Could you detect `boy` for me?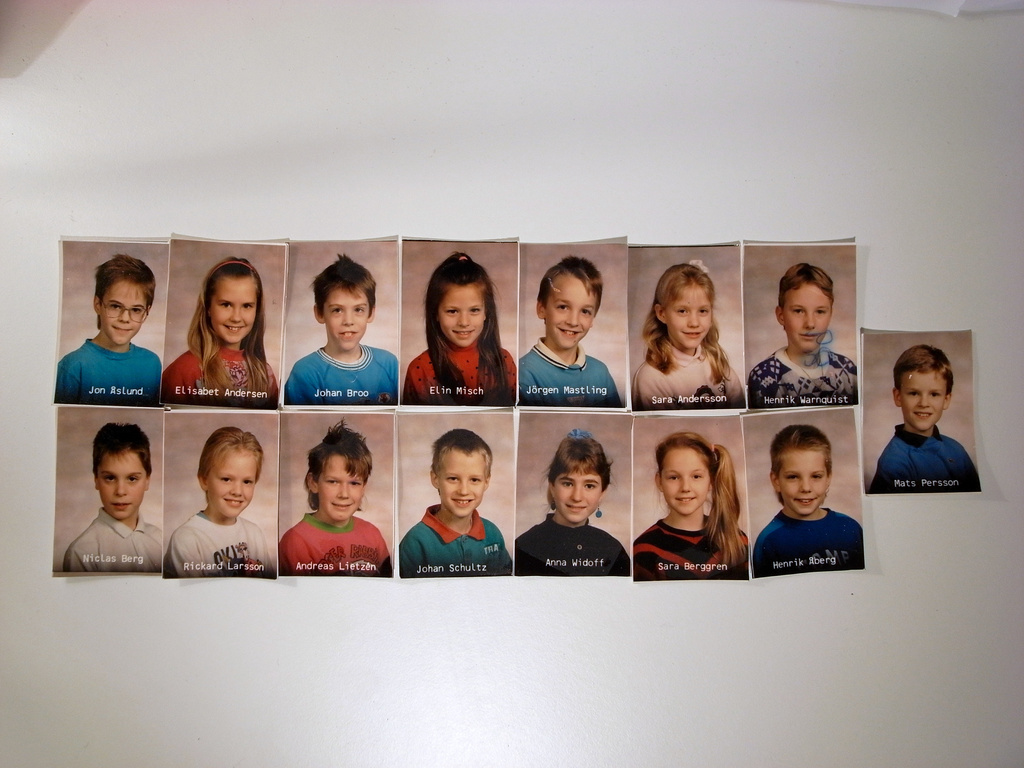
Detection result: 868,346,981,495.
